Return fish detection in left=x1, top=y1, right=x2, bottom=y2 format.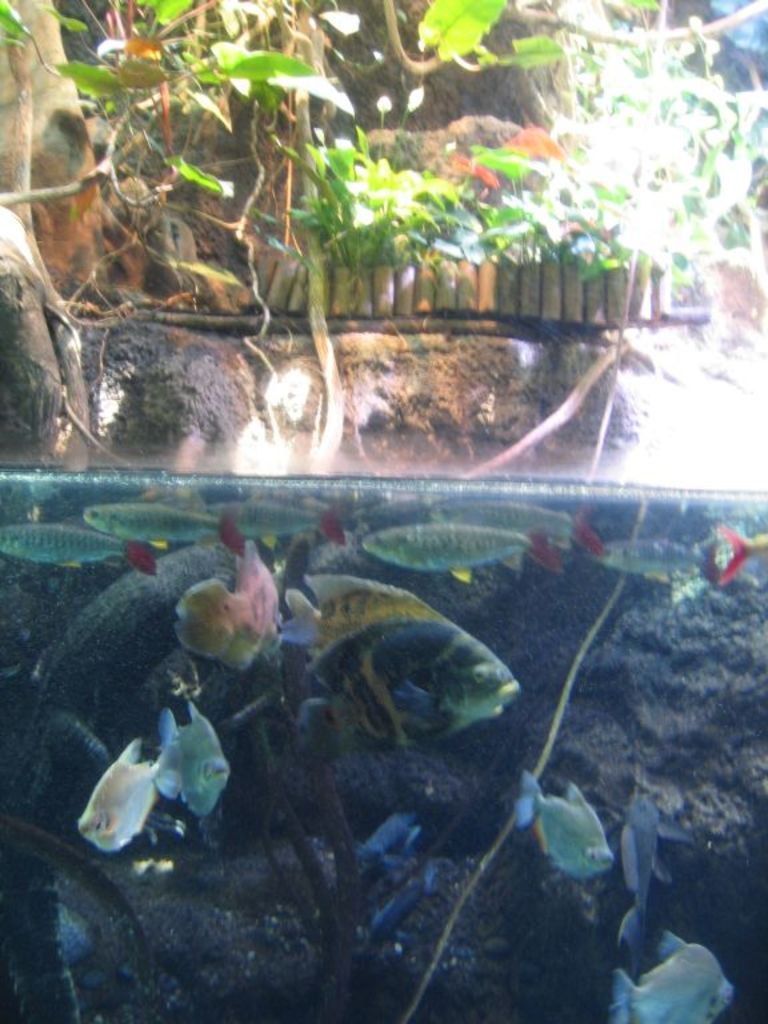
left=0, top=524, right=157, bottom=576.
